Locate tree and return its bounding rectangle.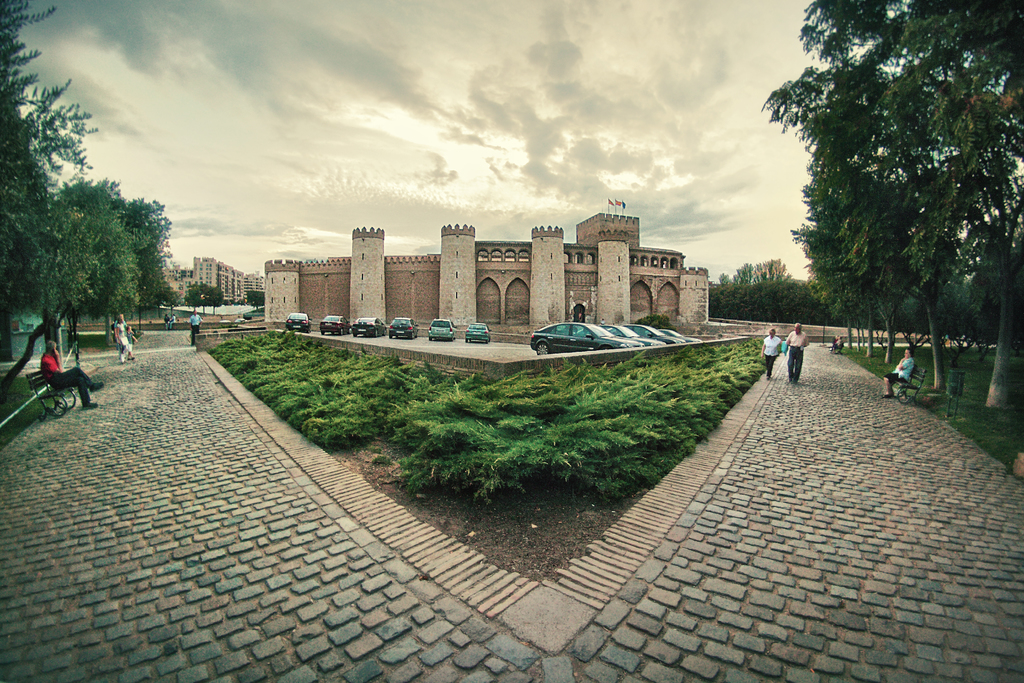
x1=757 y1=67 x2=968 y2=389.
